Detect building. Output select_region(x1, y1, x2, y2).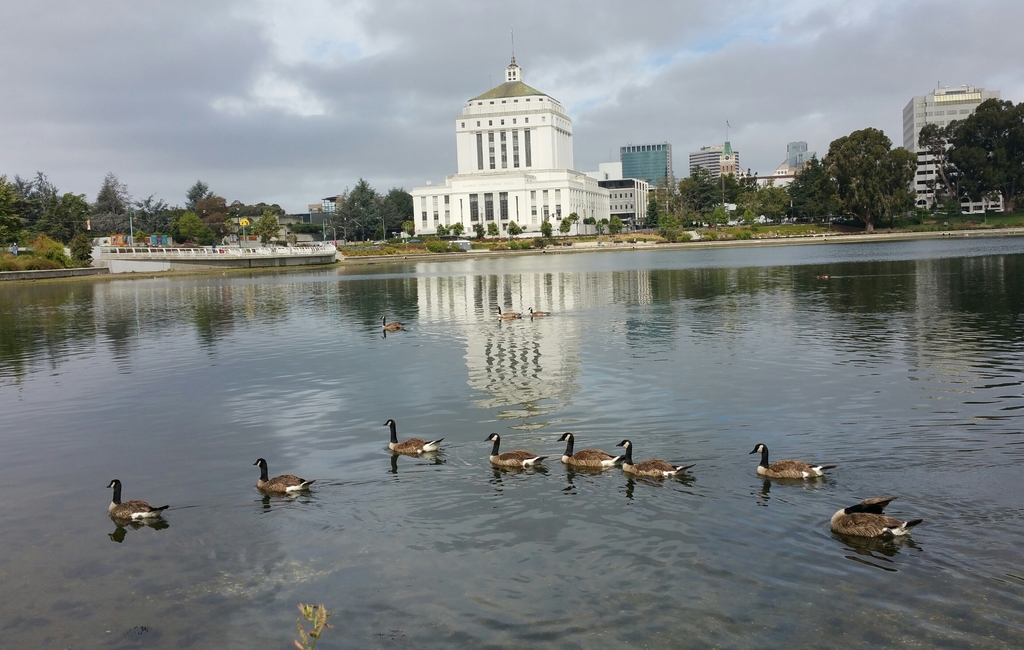
select_region(749, 140, 815, 191).
